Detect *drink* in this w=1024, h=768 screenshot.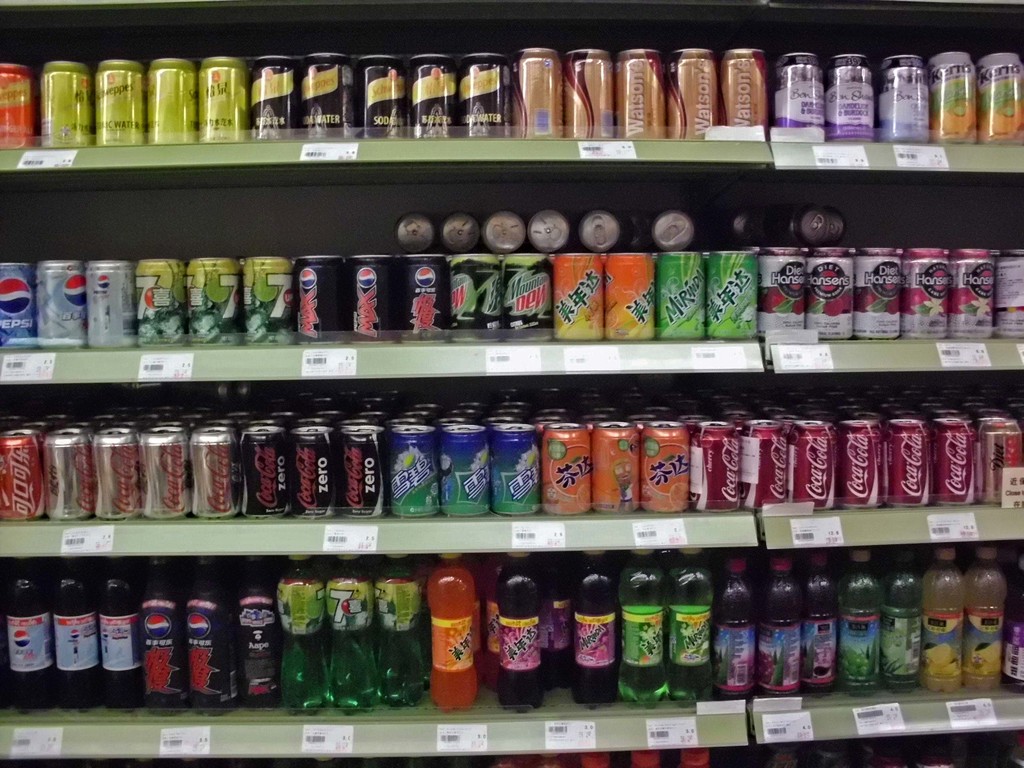
Detection: x1=379 y1=557 x2=422 y2=707.
